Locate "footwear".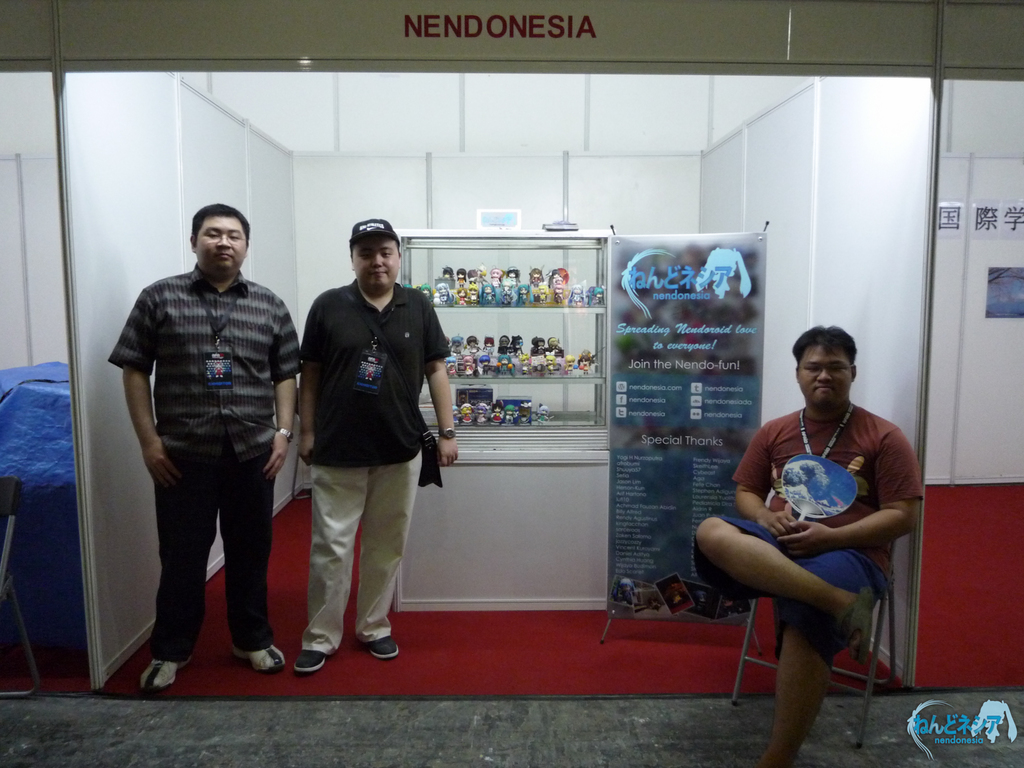
Bounding box: {"left": 362, "top": 638, "right": 397, "bottom": 658}.
